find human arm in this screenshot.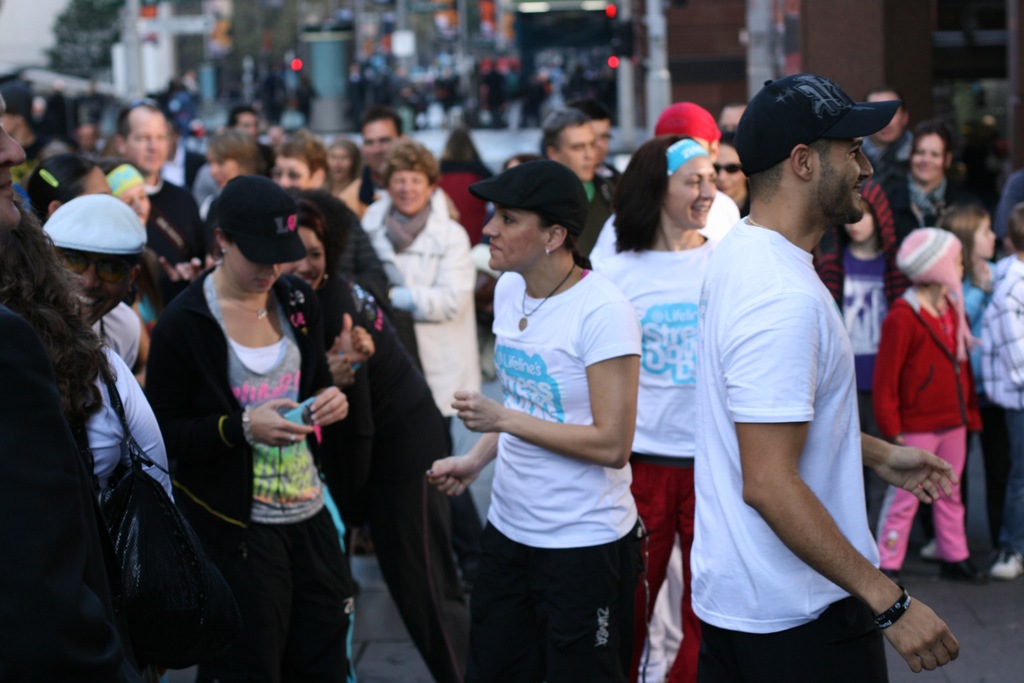
The bounding box for human arm is (x1=868, y1=309, x2=916, y2=443).
